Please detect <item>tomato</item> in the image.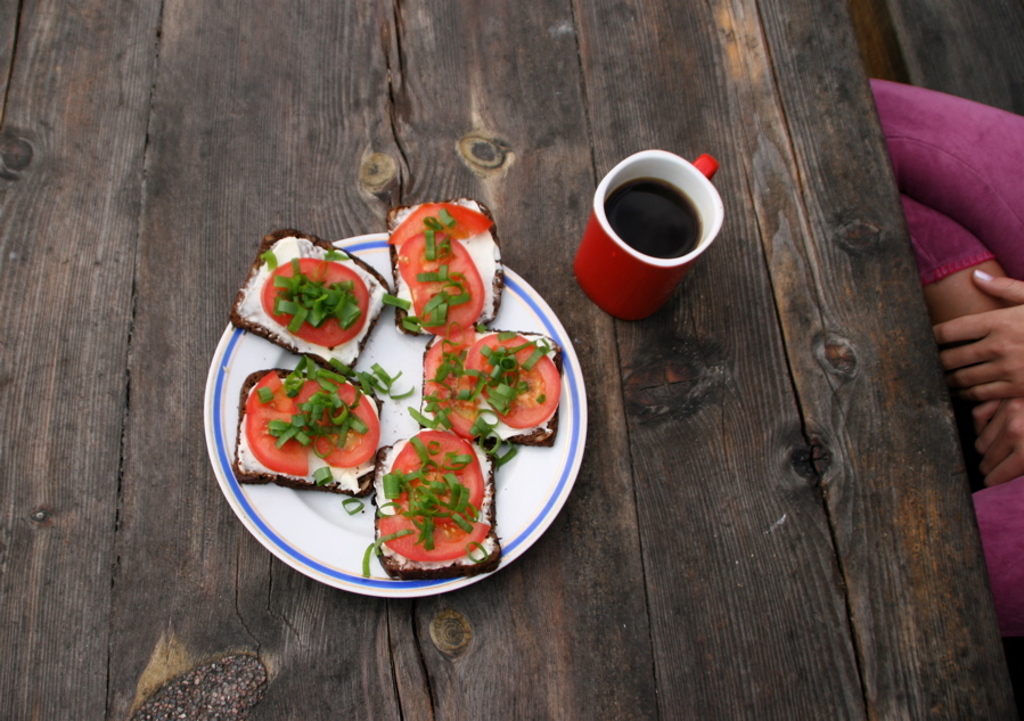
(x1=295, y1=380, x2=380, y2=466).
